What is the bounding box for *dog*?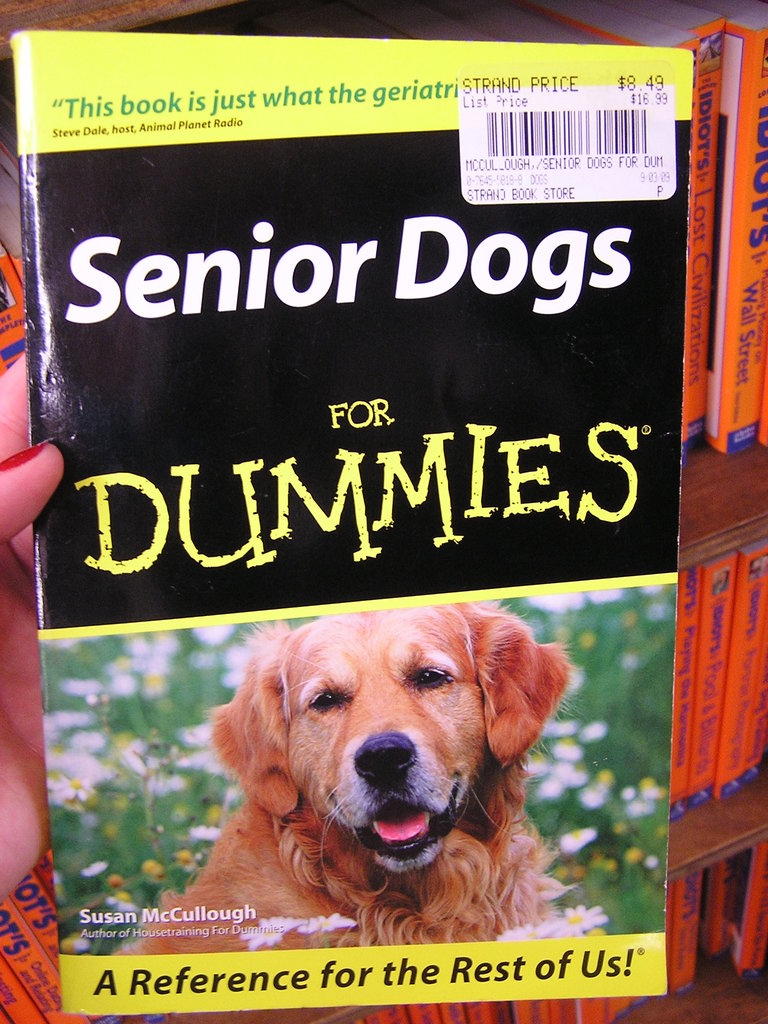
crop(113, 603, 575, 963).
